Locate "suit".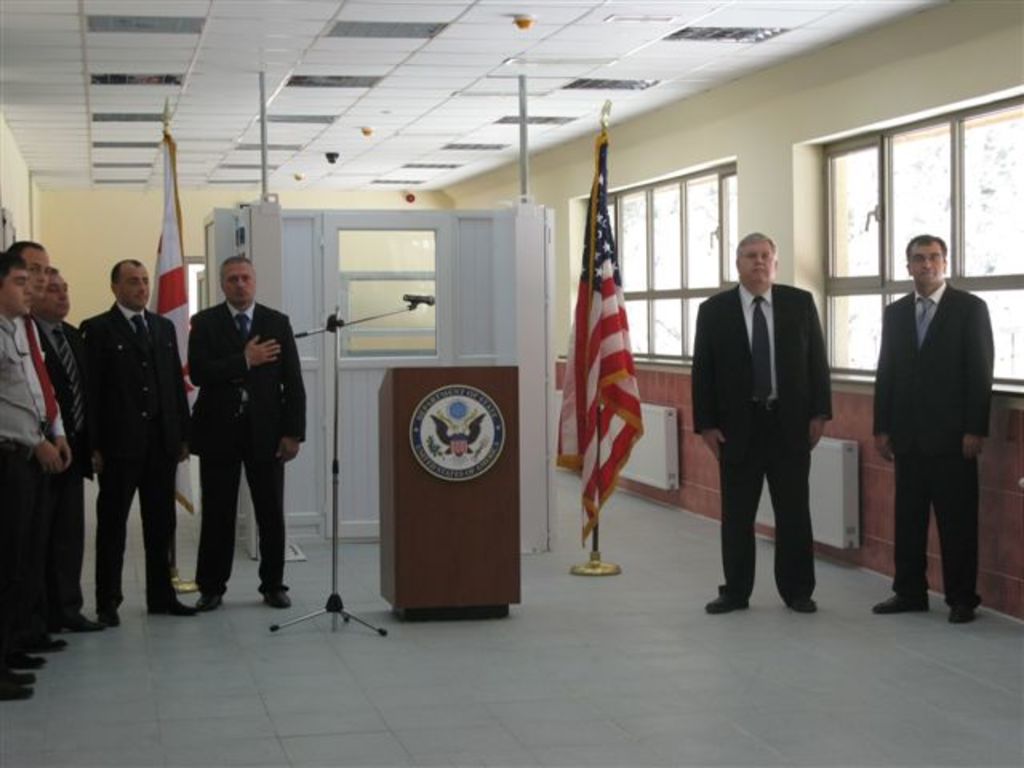
Bounding box: (189,299,307,594).
